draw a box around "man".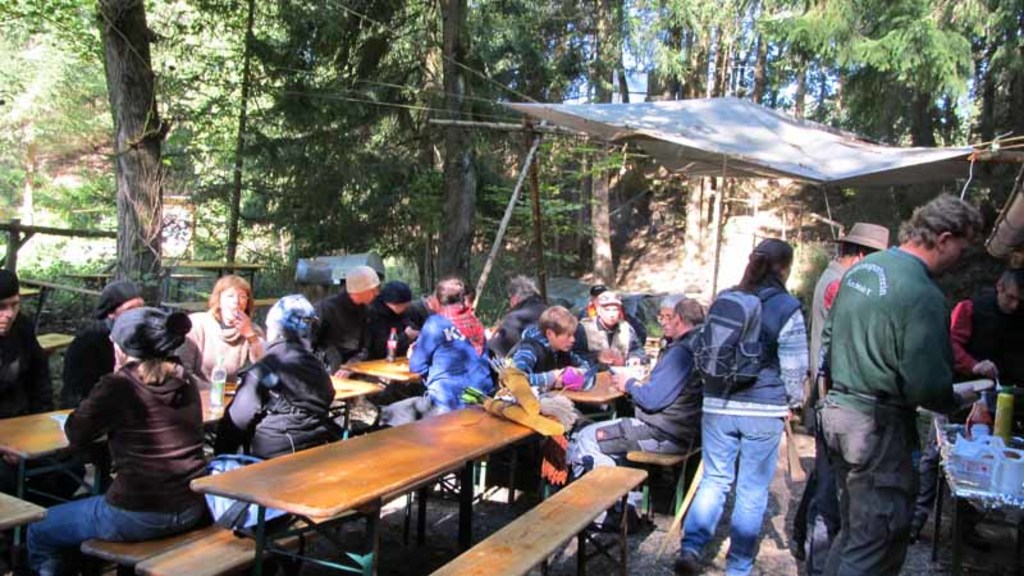
box=[512, 303, 599, 388].
